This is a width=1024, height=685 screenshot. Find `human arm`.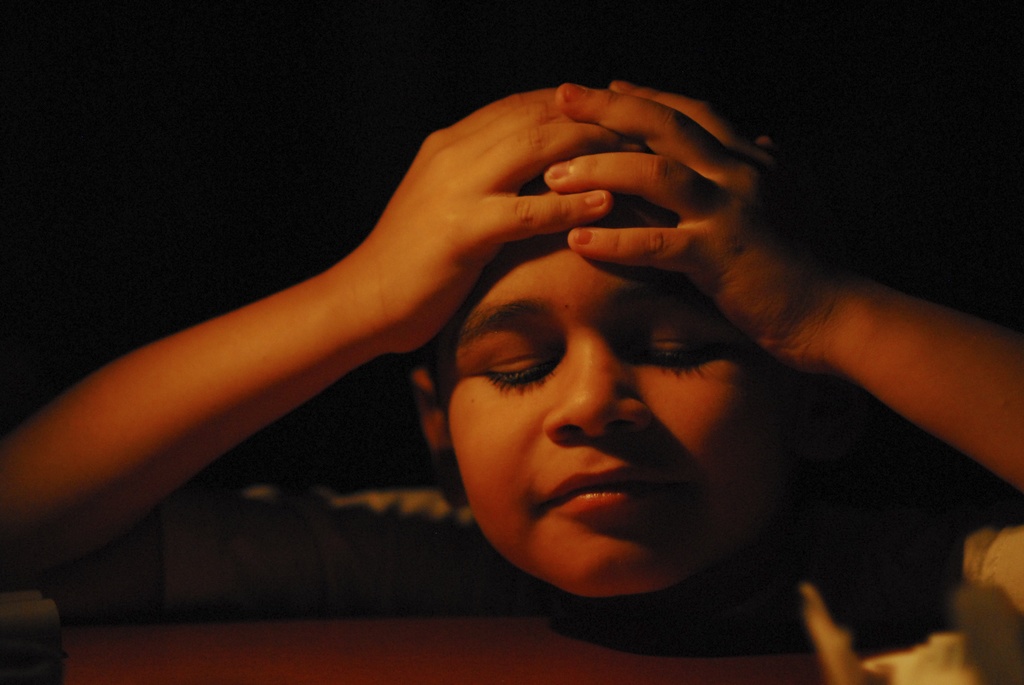
Bounding box: (545, 70, 1023, 512).
